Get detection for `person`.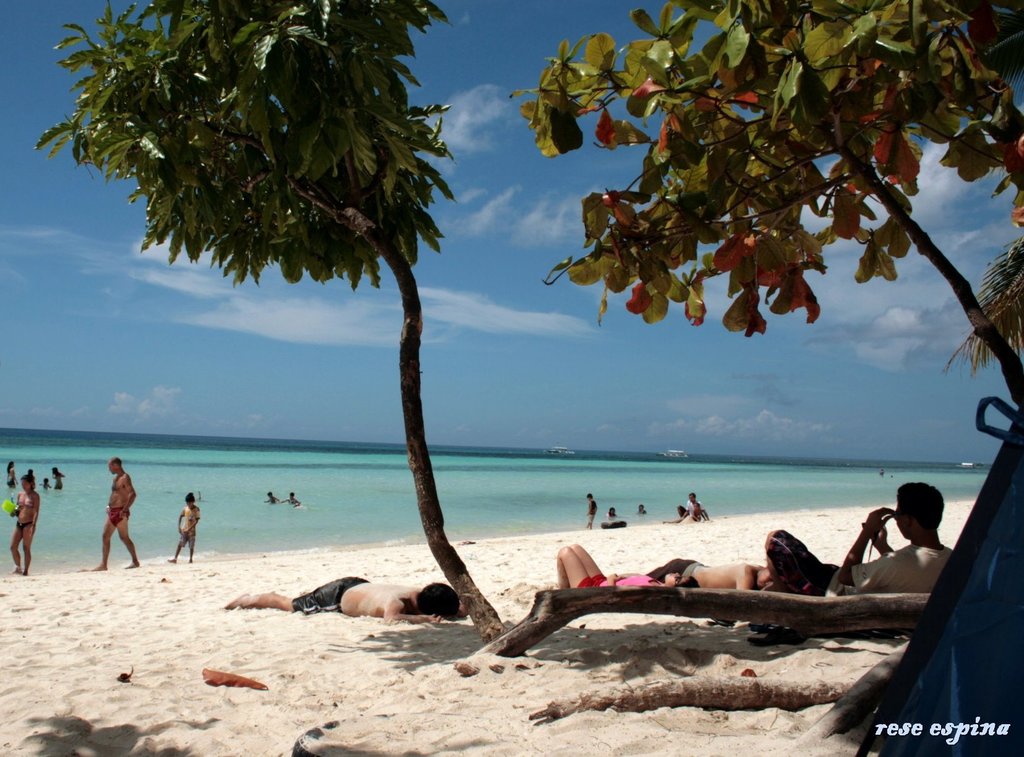
Detection: 765, 482, 948, 635.
